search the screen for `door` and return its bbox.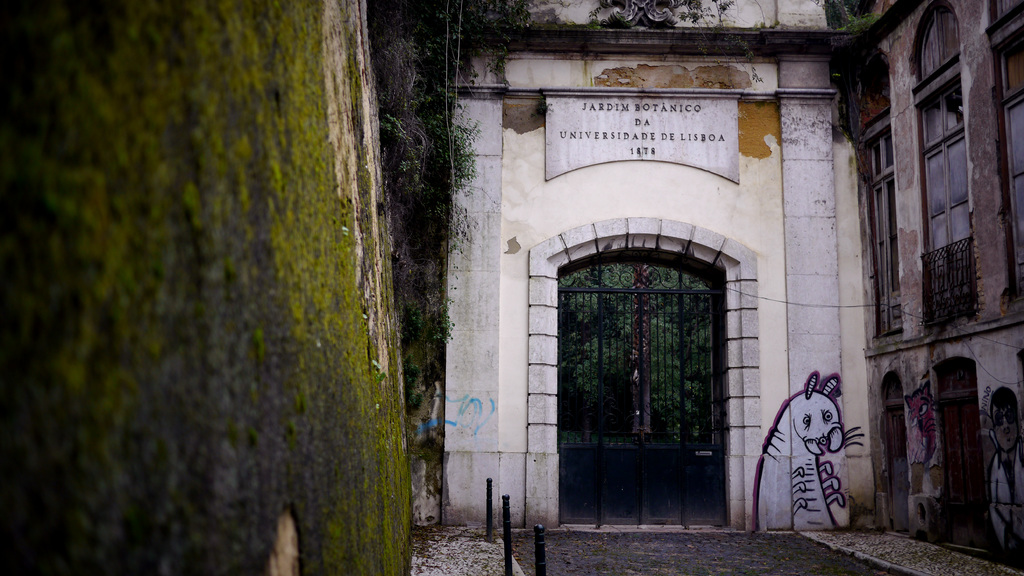
Found: [557, 255, 728, 520].
